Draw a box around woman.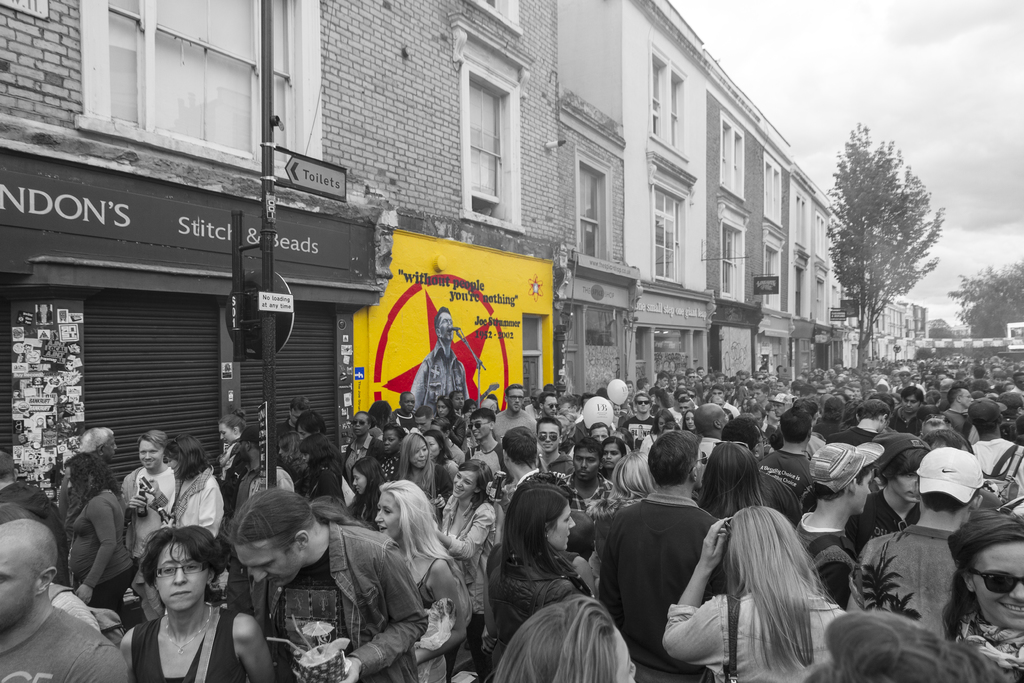
Rect(596, 438, 628, 485).
